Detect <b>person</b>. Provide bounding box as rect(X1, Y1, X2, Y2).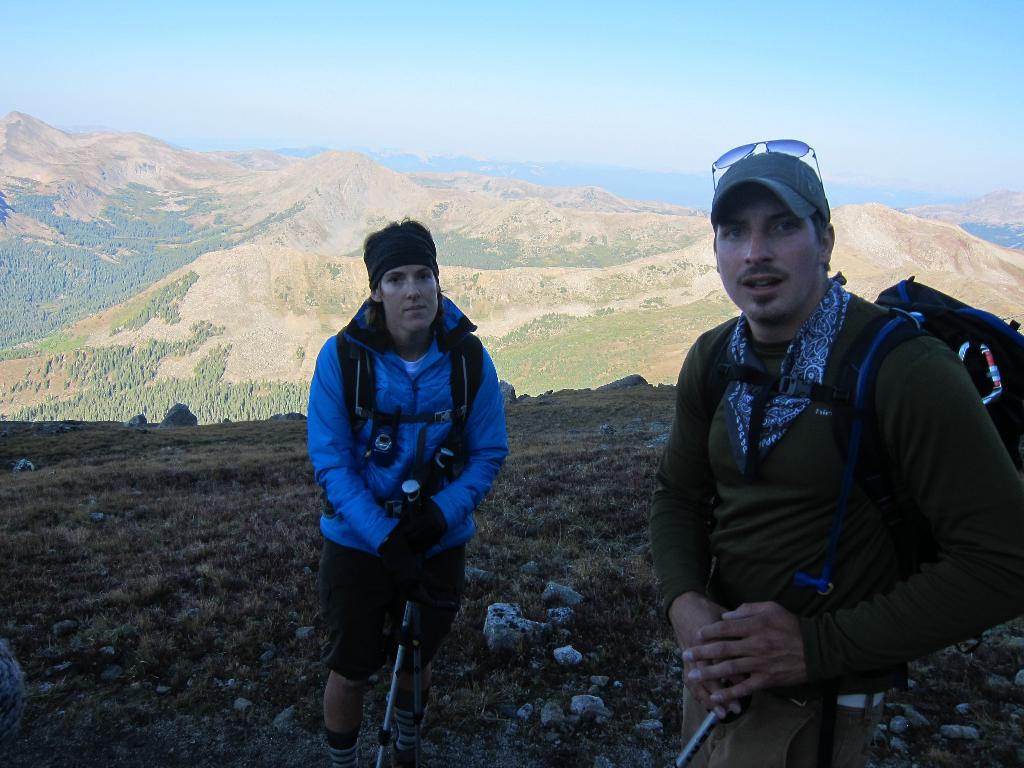
rect(650, 150, 1023, 767).
